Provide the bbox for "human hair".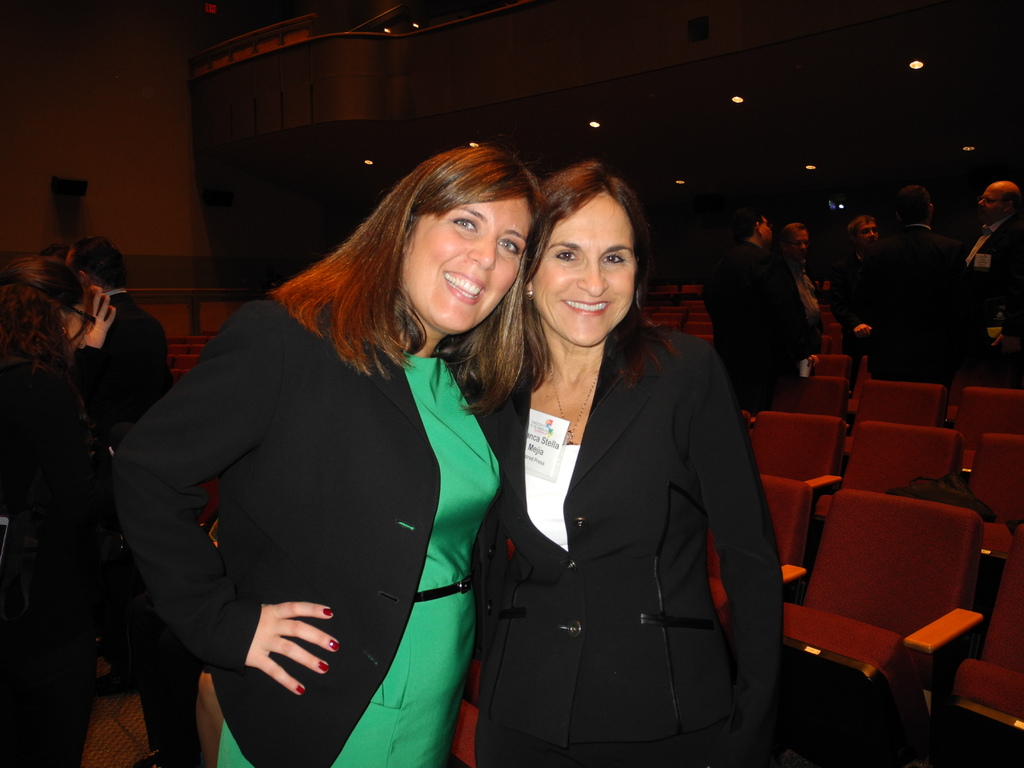
box(520, 160, 675, 385).
